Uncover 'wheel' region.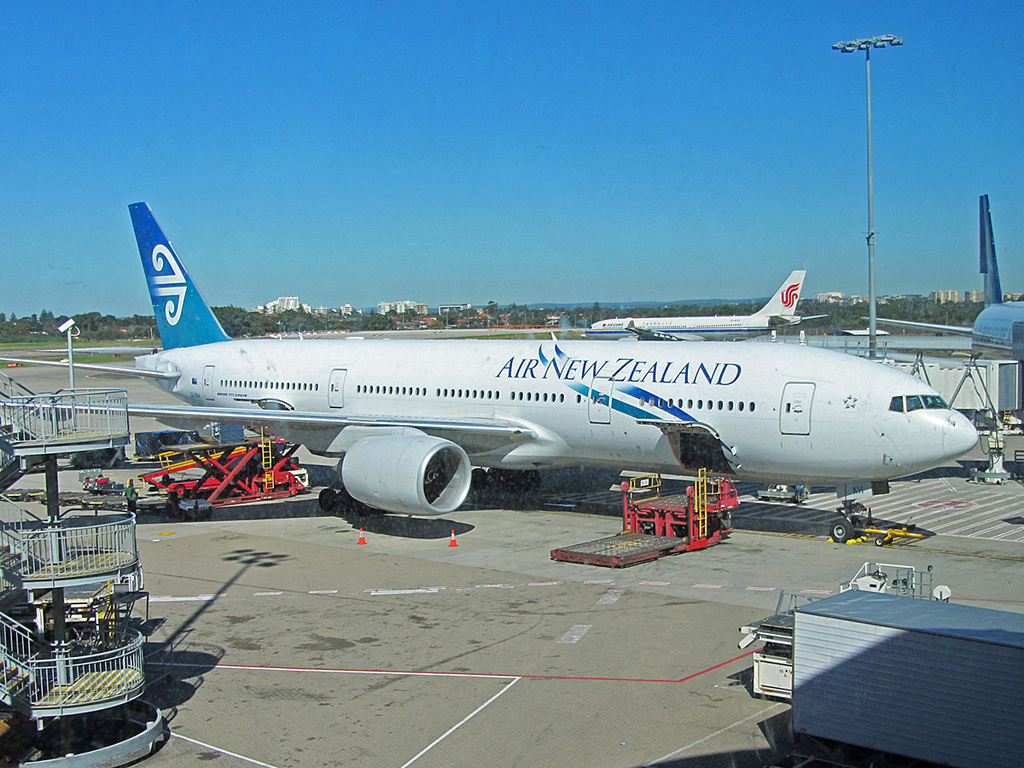
Uncovered: Rect(885, 534, 892, 544).
